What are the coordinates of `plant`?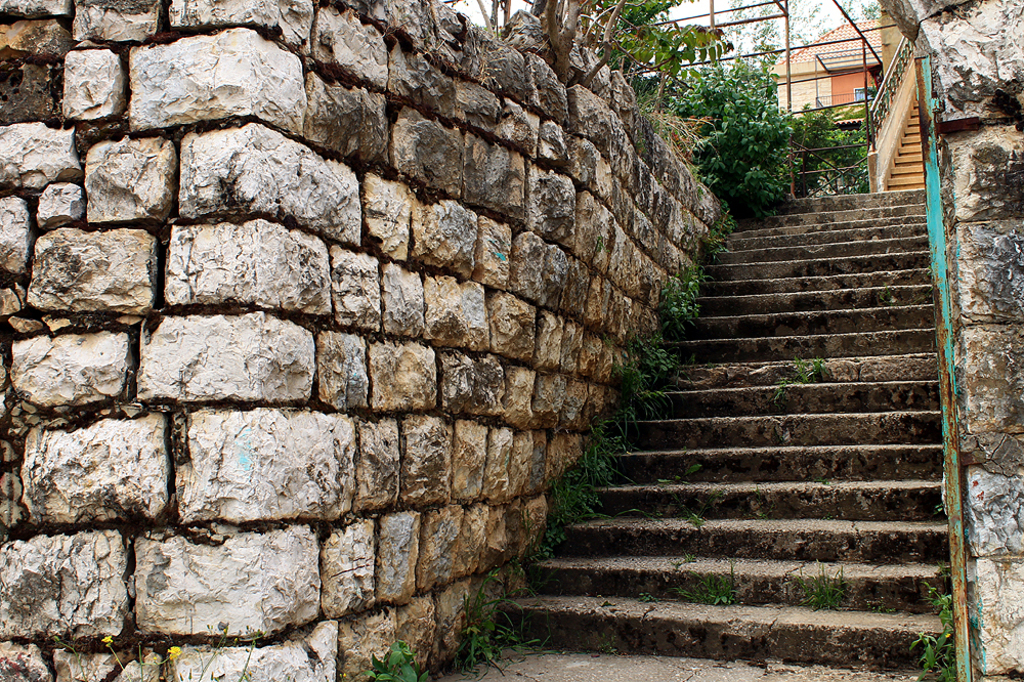
Rect(55, 620, 257, 681).
